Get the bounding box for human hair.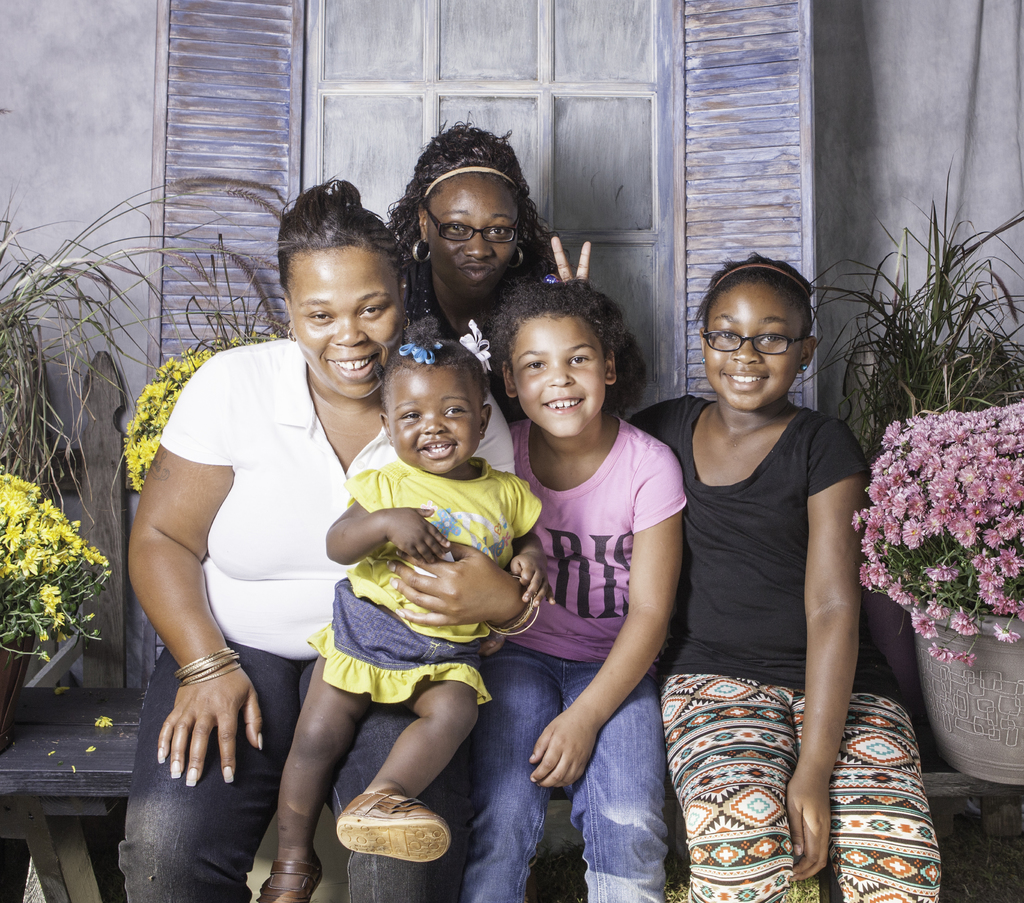
691:252:824:345.
